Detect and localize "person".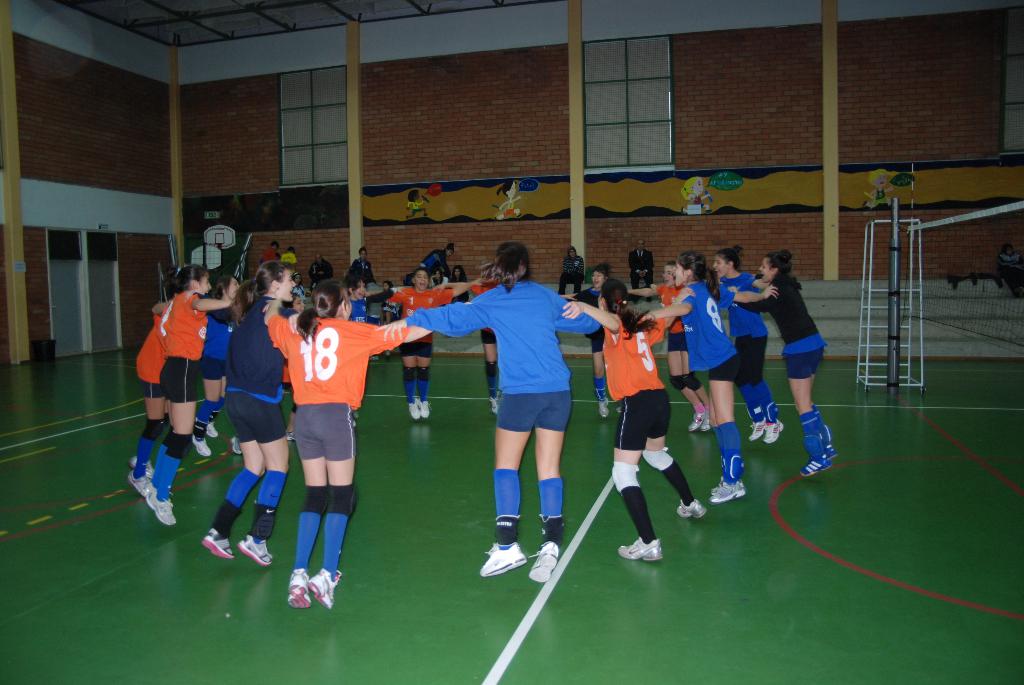
Localized at bbox=[264, 276, 434, 609].
